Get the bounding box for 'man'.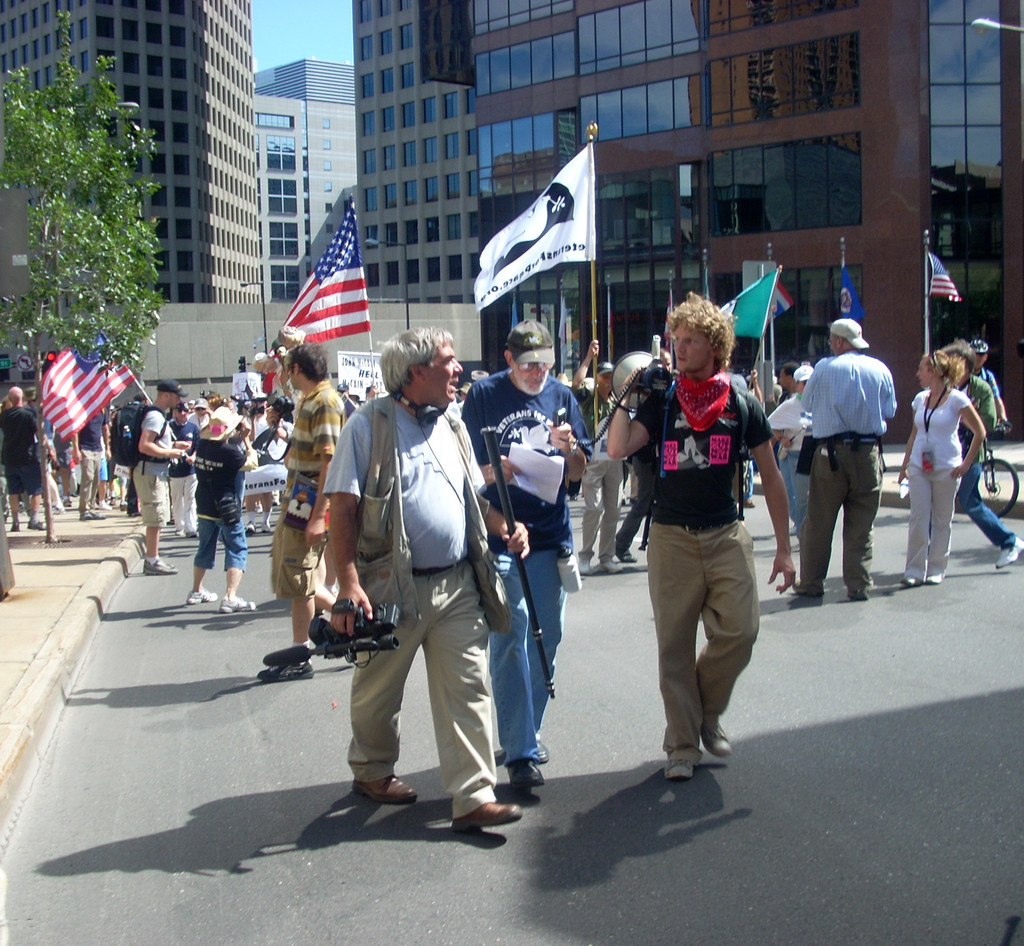
<bbox>463, 319, 594, 789</bbox>.
